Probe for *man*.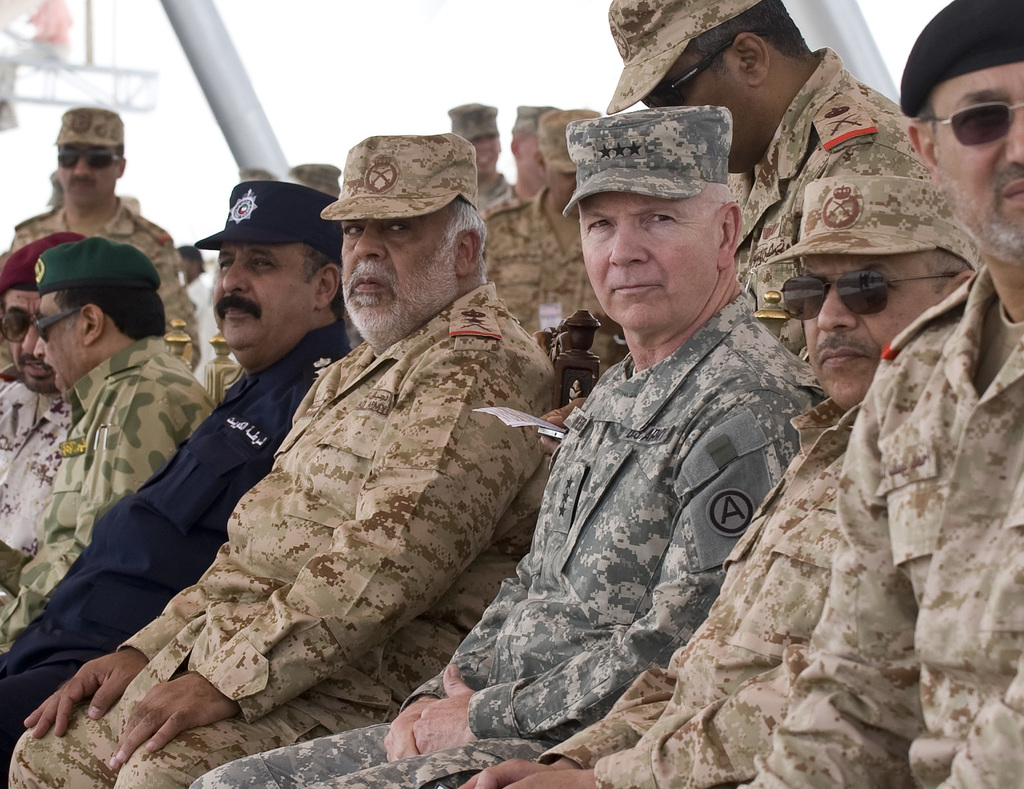
Probe result: select_region(0, 176, 360, 788).
